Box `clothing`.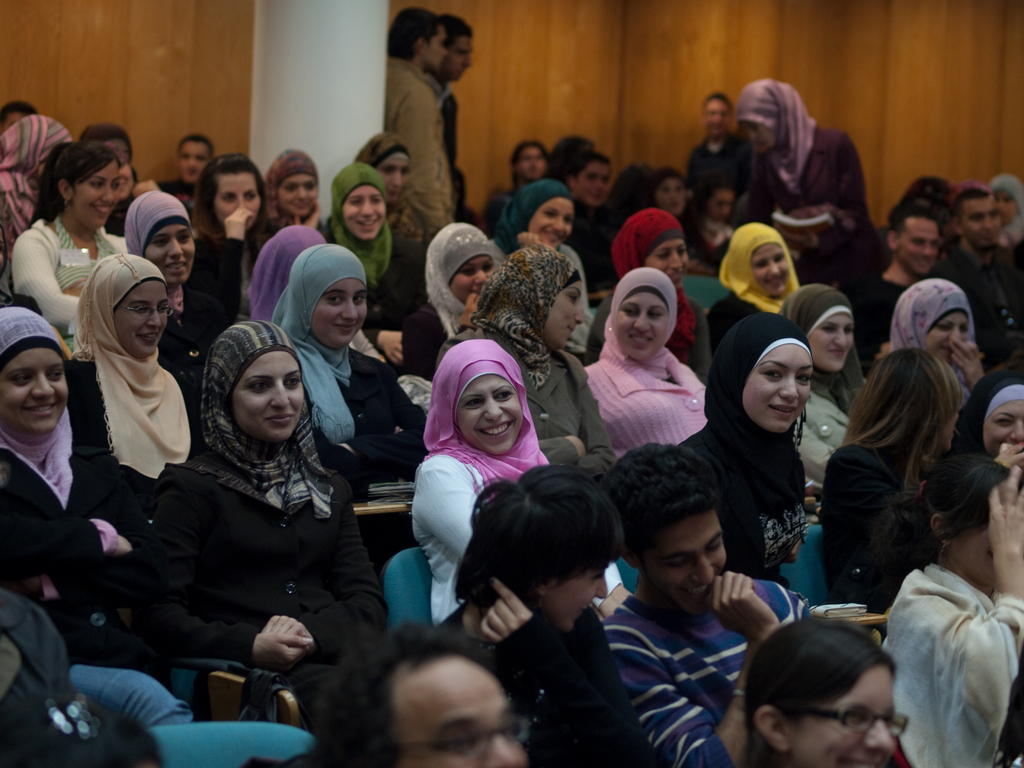
<region>403, 296, 442, 379</region>.
